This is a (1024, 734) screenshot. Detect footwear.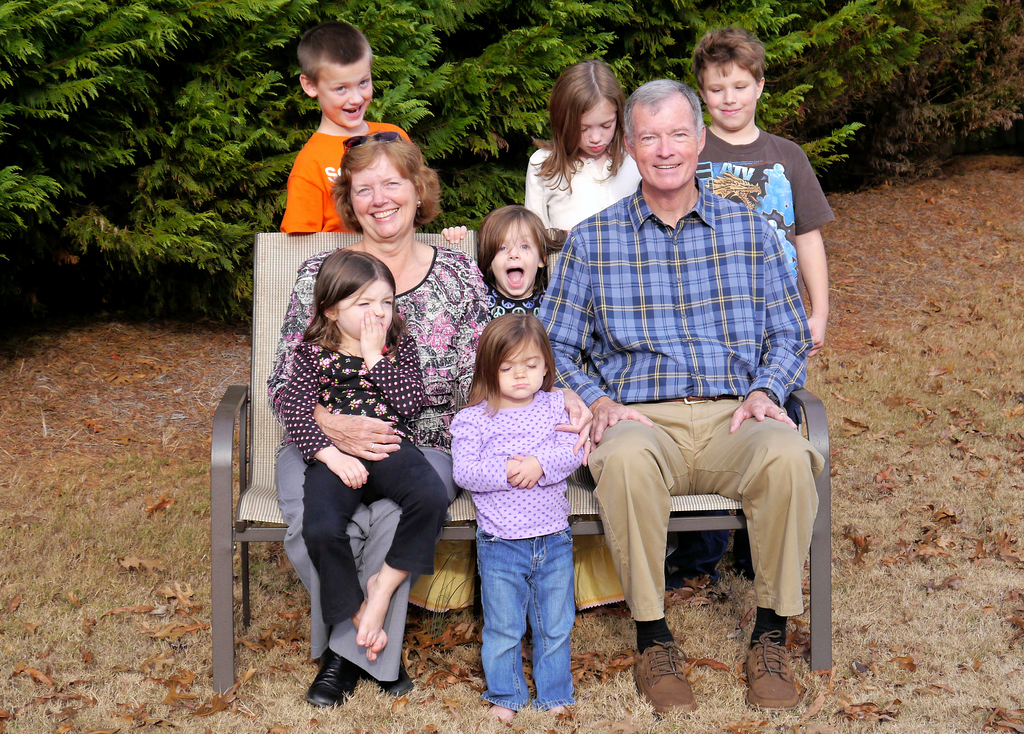
box=[305, 651, 360, 708].
